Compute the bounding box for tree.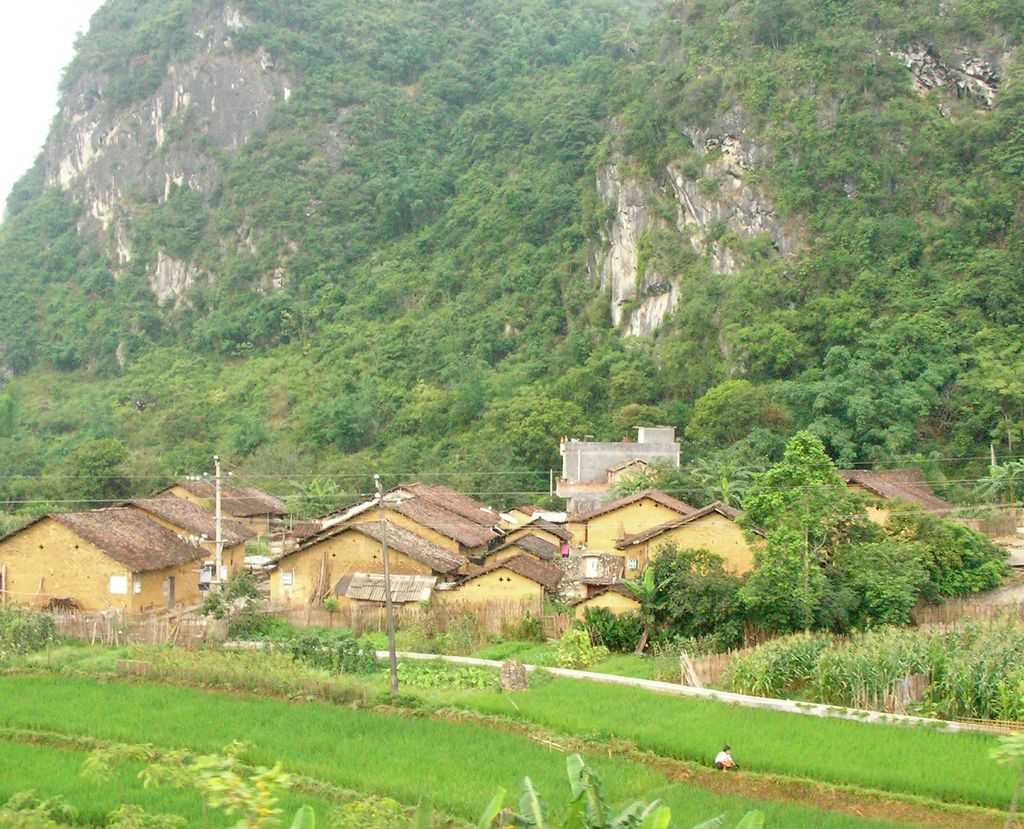
(left=43, top=438, right=131, bottom=508).
